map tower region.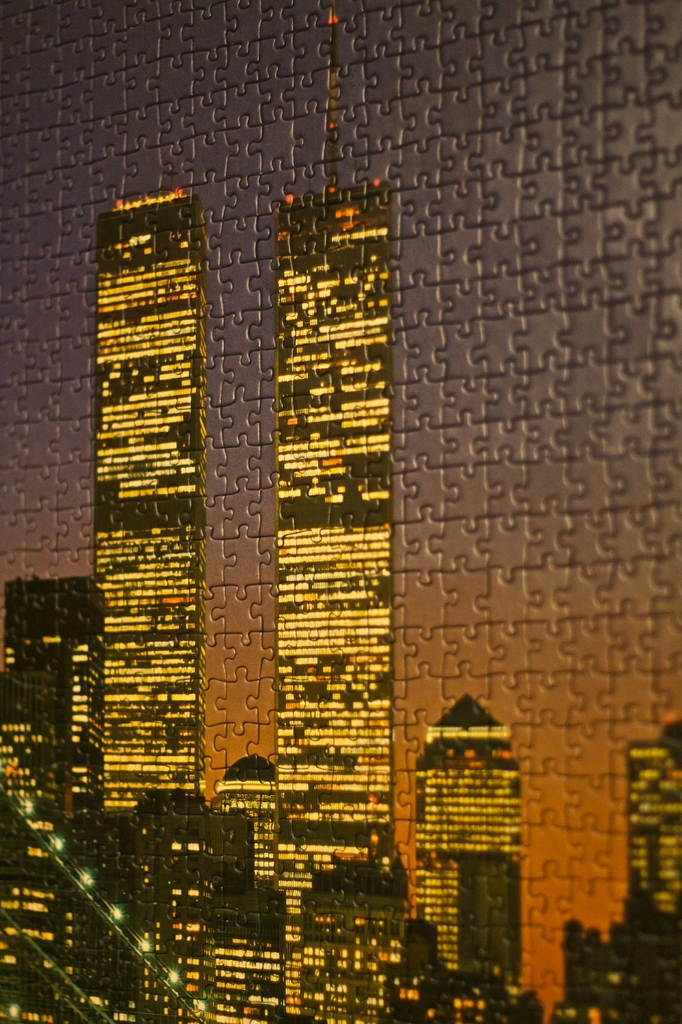
Mapped to <bbox>397, 679, 552, 974</bbox>.
